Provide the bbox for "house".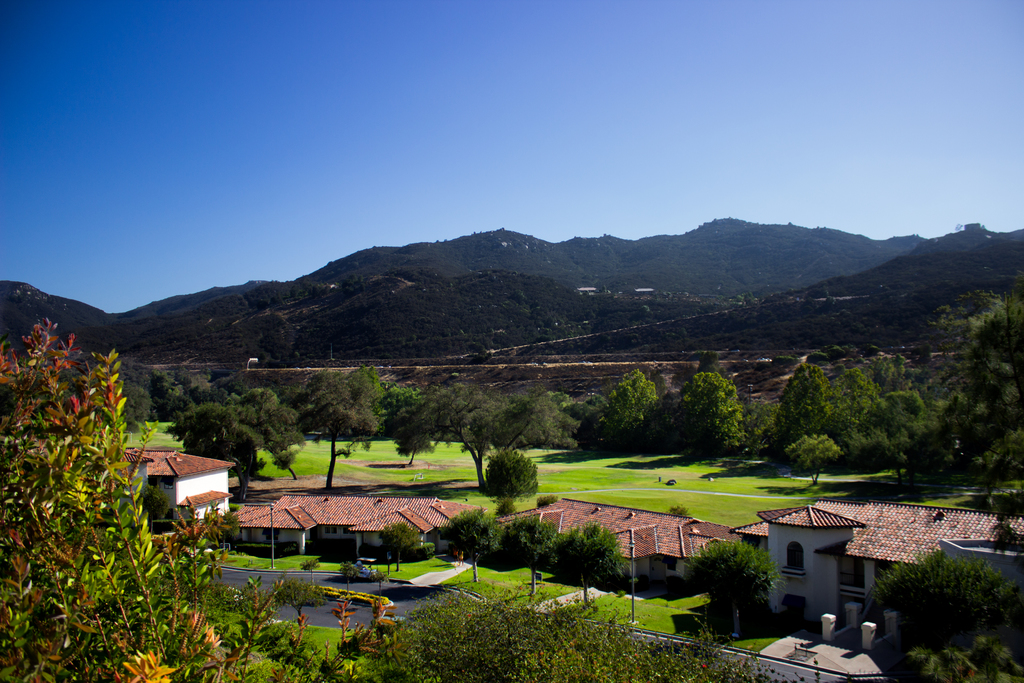
250 498 438 552.
